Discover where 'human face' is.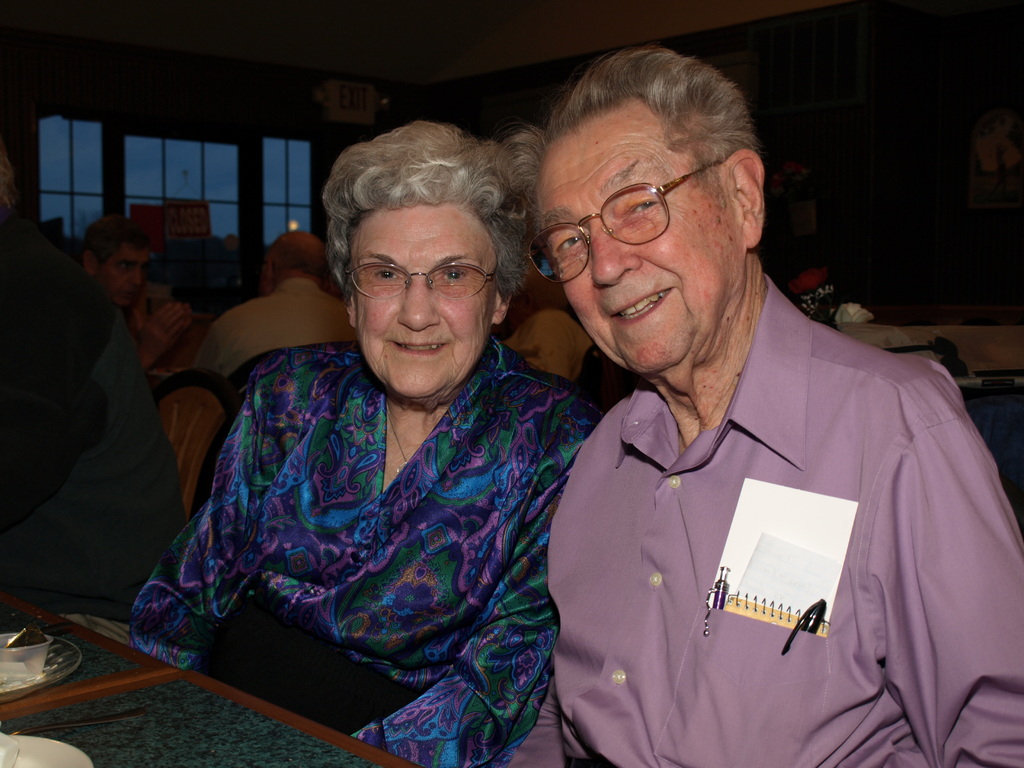
Discovered at {"x1": 353, "y1": 204, "x2": 493, "y2": 397}.
